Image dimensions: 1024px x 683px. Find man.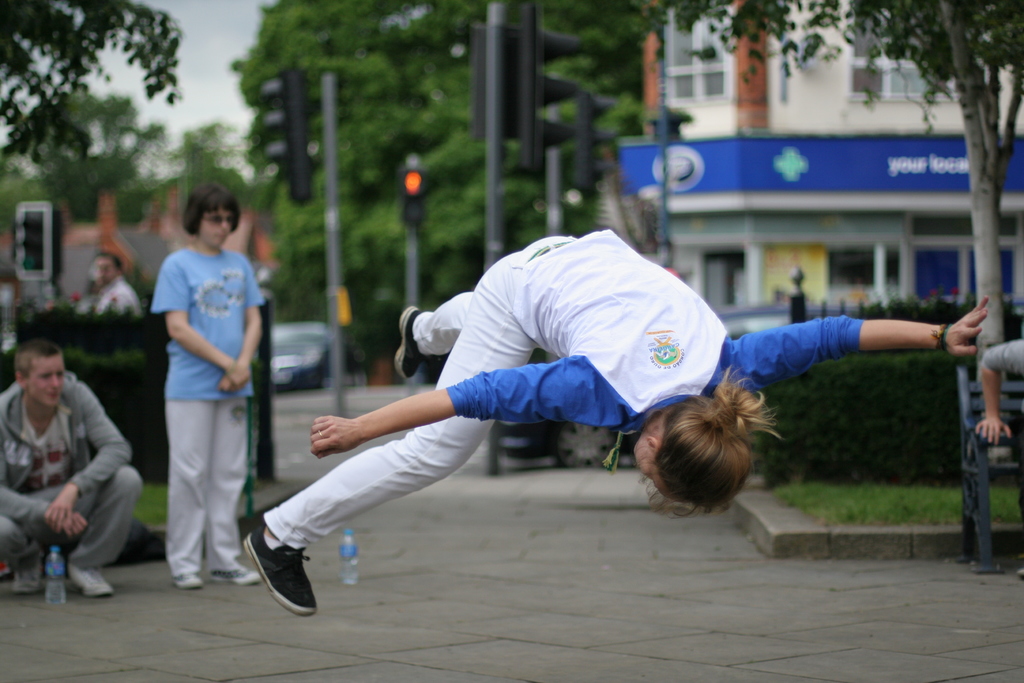
box(0, 337, 146, 595).
